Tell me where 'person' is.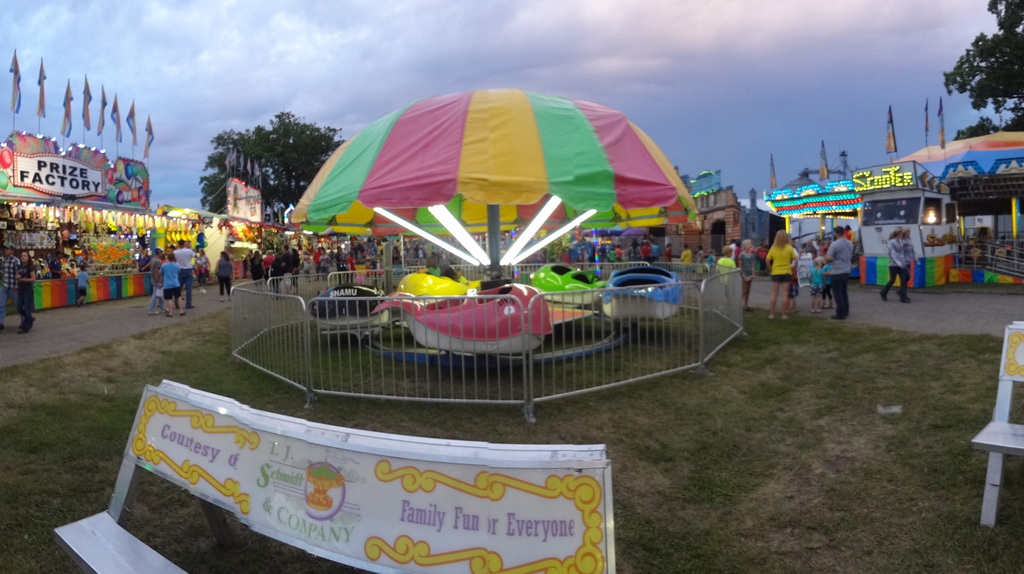
'person' is at {"x1": 739, "y1": 240, "x2": 754, "y2": 307}.
